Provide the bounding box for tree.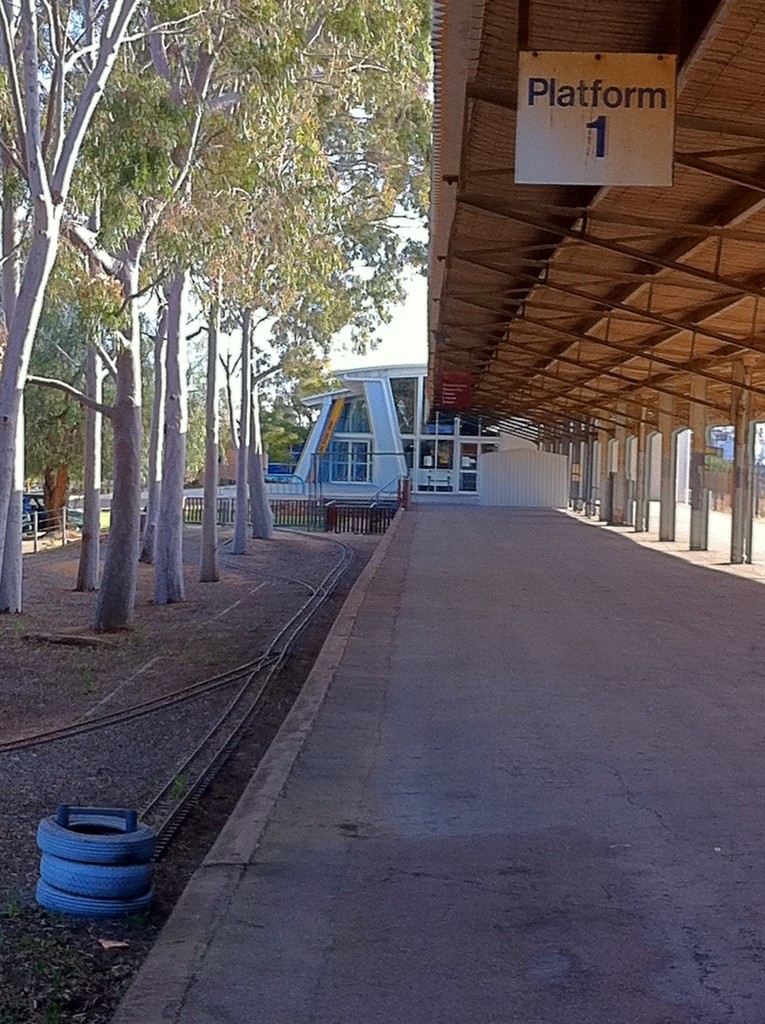
box=[0, 0, 243, 633].
